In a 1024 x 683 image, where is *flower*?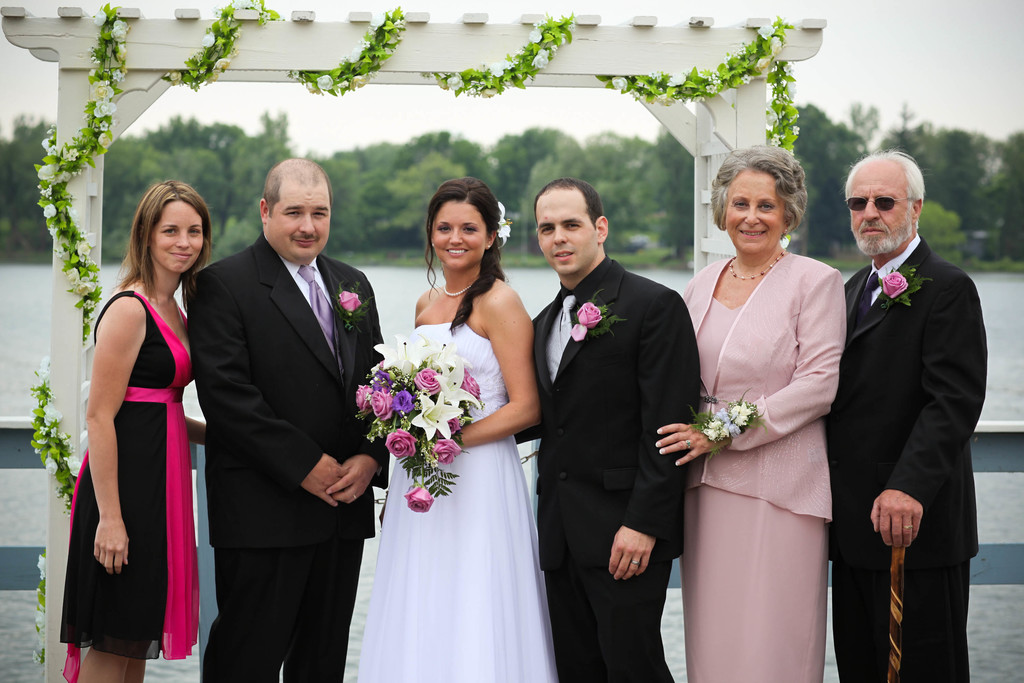
<region>68, 205, 79, 224</region>.
